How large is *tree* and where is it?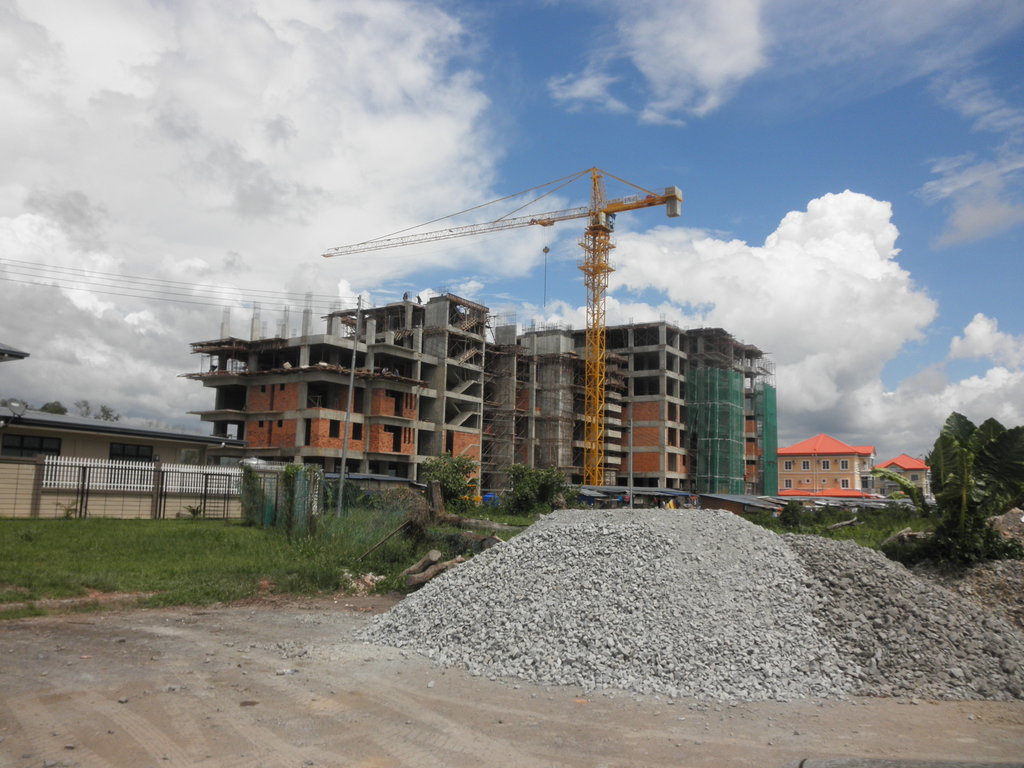
Bounding box: <box>100,405,122,421</box>.
